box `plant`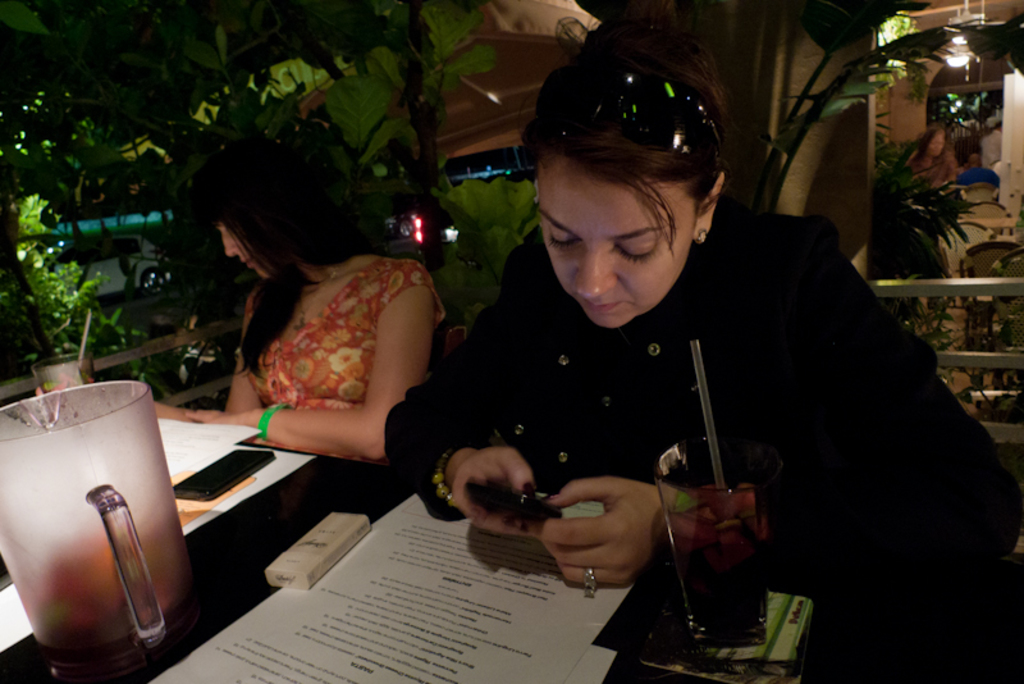
rect(0, 0, 545, 334)
